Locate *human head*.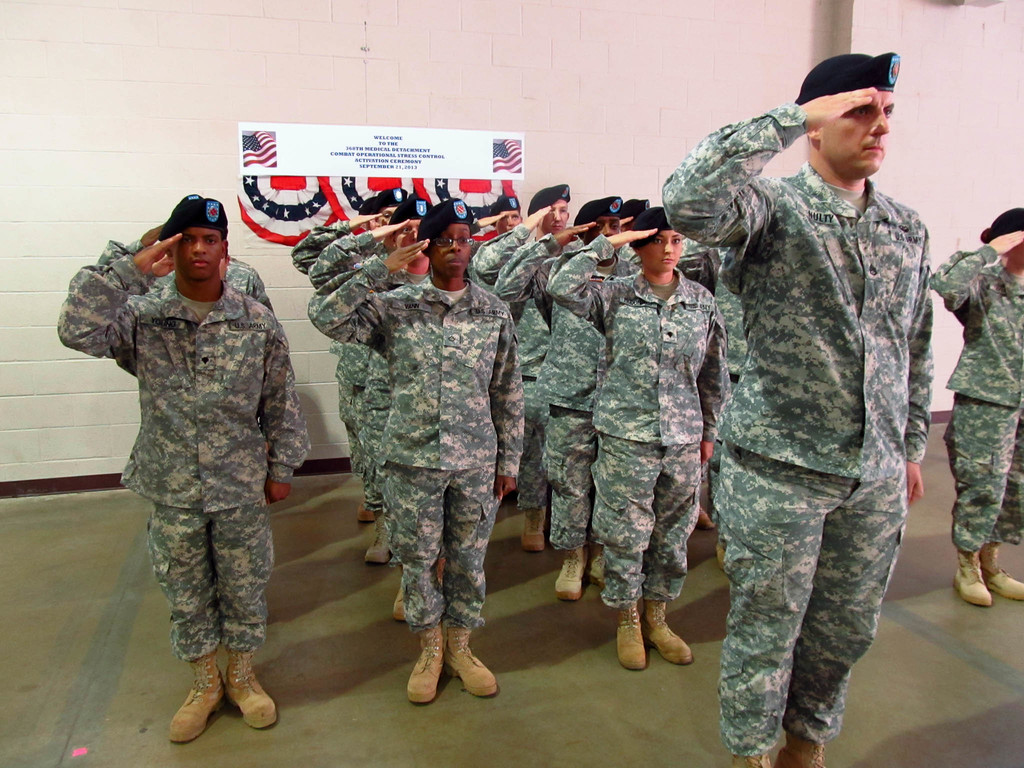
Bounding box: (530, 184, 576, 234).
